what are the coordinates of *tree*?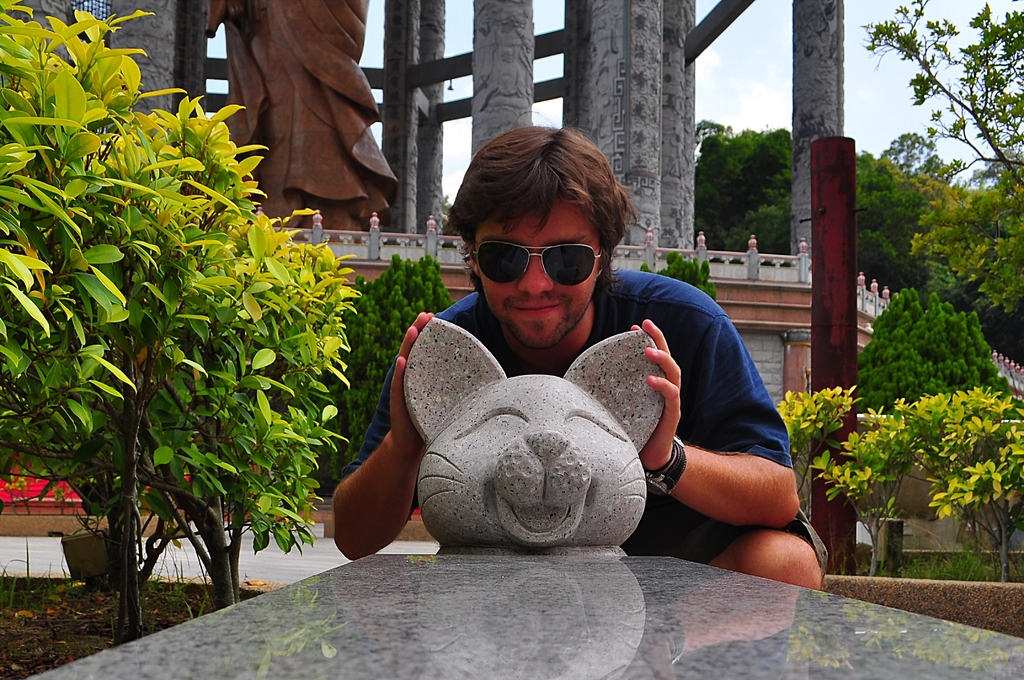
<region>866, 287, 1023, 414</region>.
